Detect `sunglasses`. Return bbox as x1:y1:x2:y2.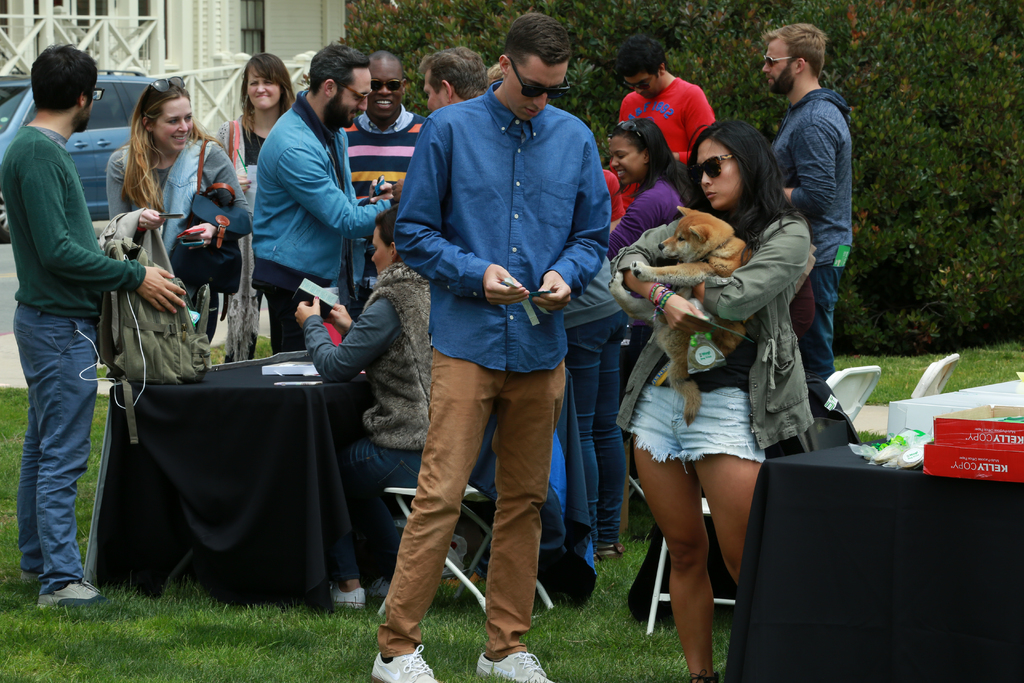
349:86:376:106.
